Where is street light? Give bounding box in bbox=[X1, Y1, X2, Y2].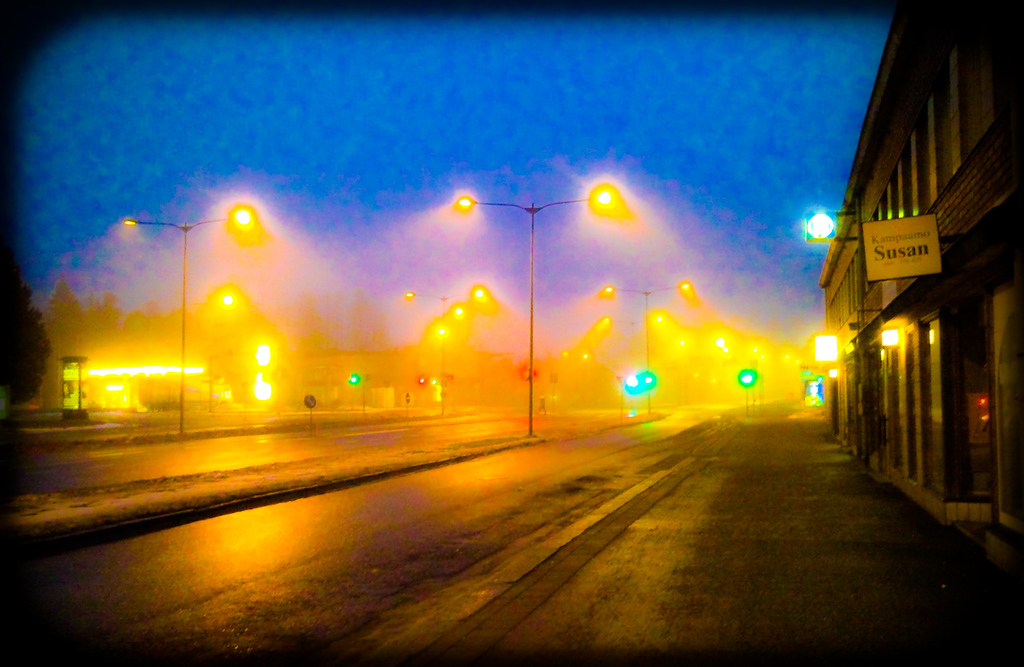
bbox=[457, 197, 620, 438].
